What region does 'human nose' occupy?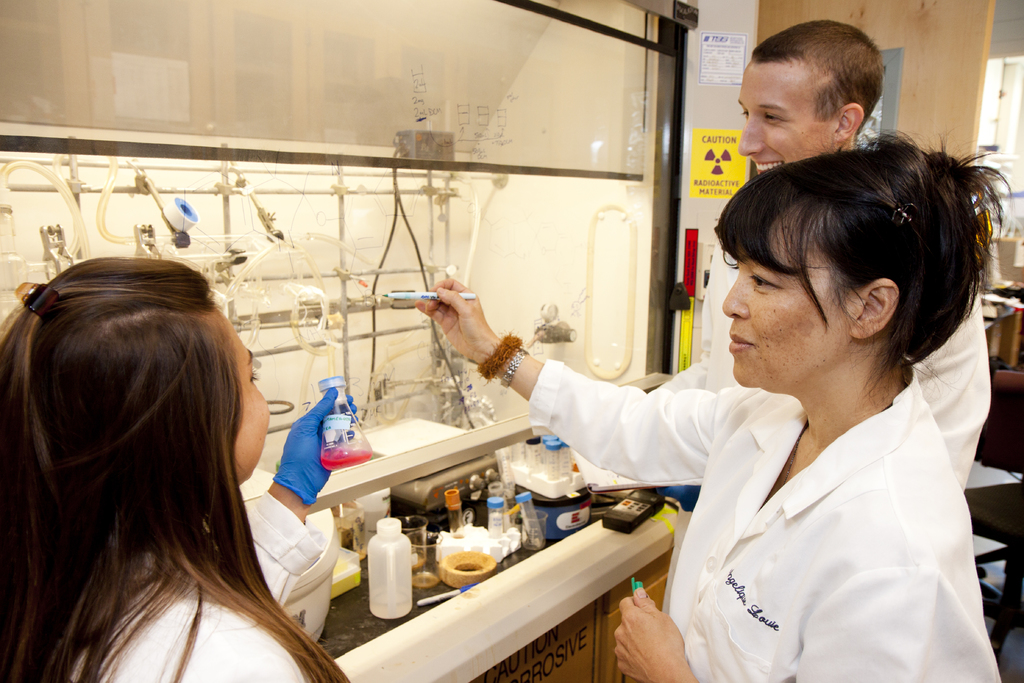
rect(721, 270, 753, 319).
